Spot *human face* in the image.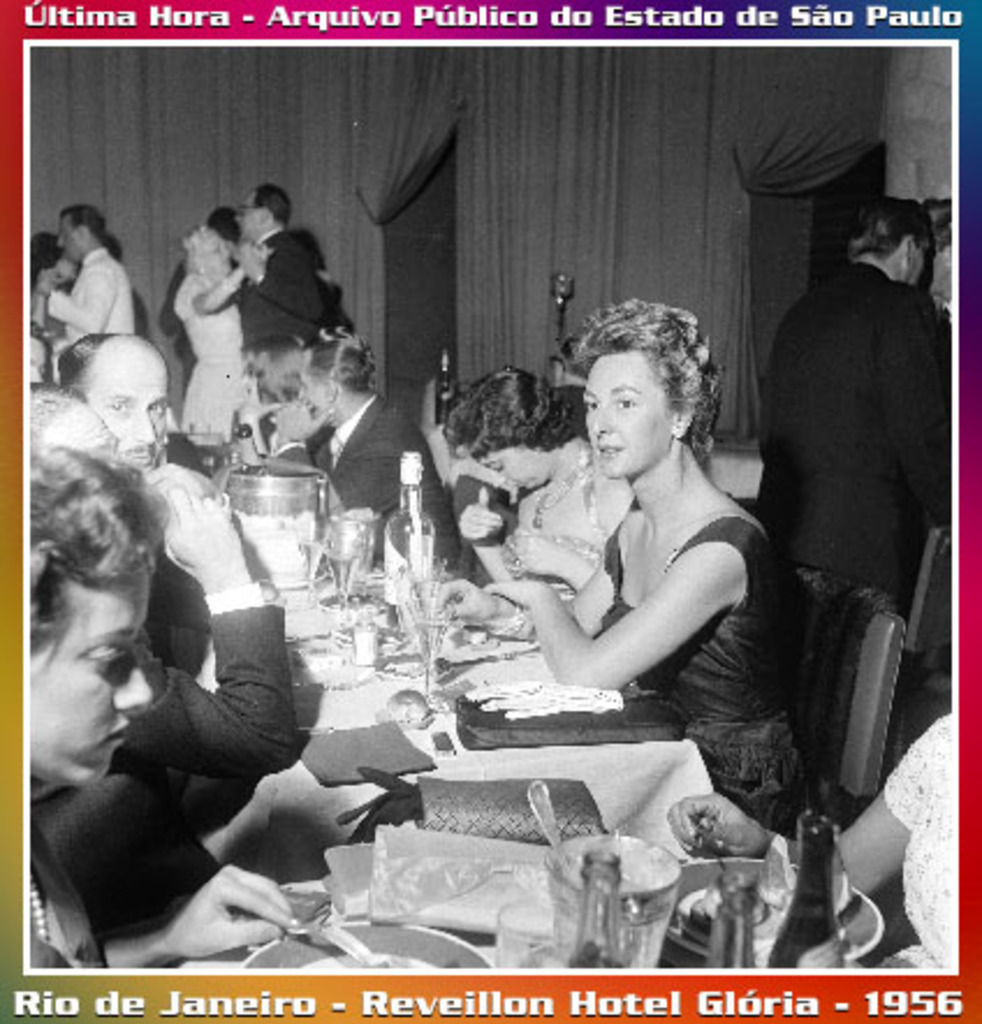
*human face* found at box=[30, 570, 148, 788].
